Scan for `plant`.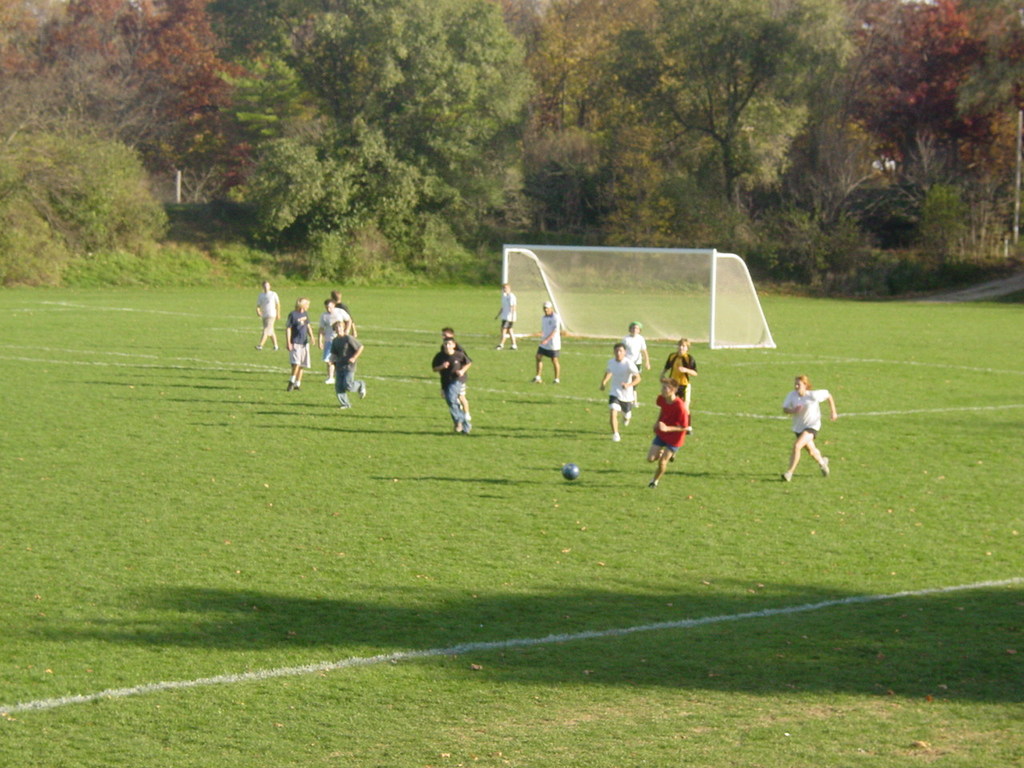
Scan result: bbox(494, 223, 610, 301).
